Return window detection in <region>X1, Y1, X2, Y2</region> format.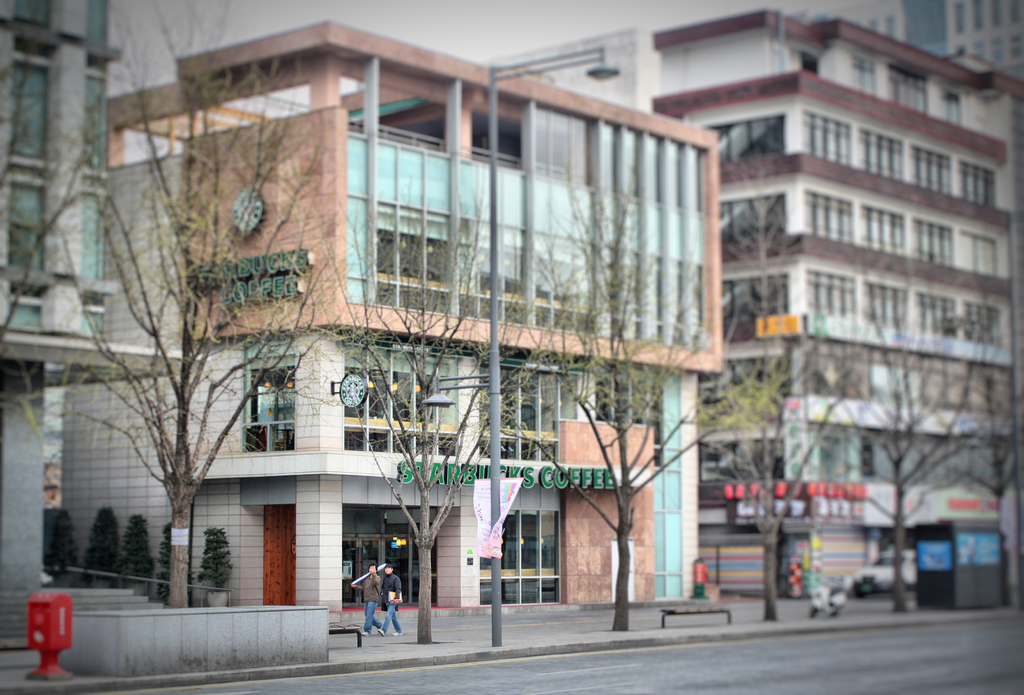
<region>862, 130, 917, 180</region>.
